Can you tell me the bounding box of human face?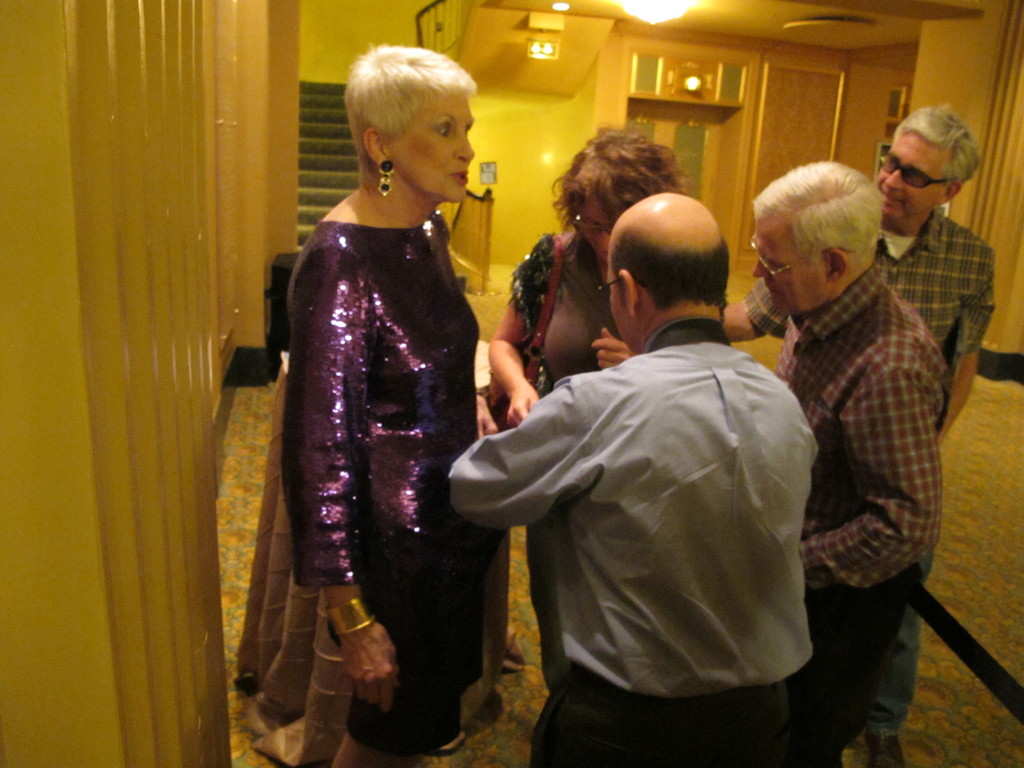
(x1=751, y1=220, x2=826, y2=316).
